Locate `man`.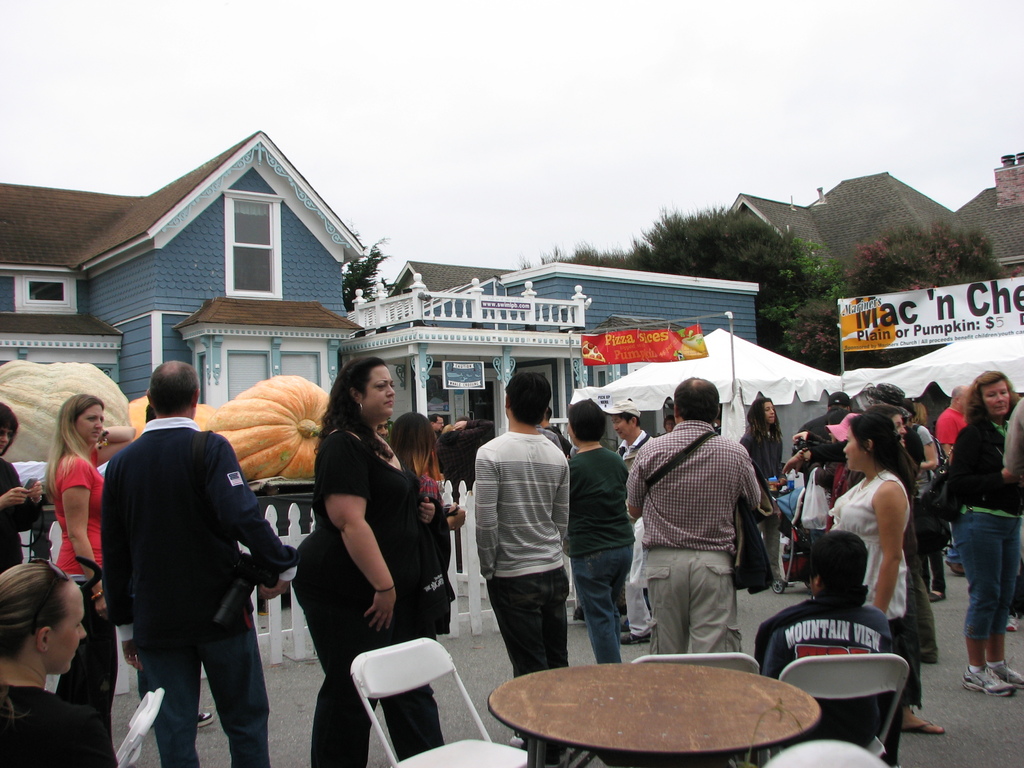
Bounding box: [474, 371, 572, 748].
